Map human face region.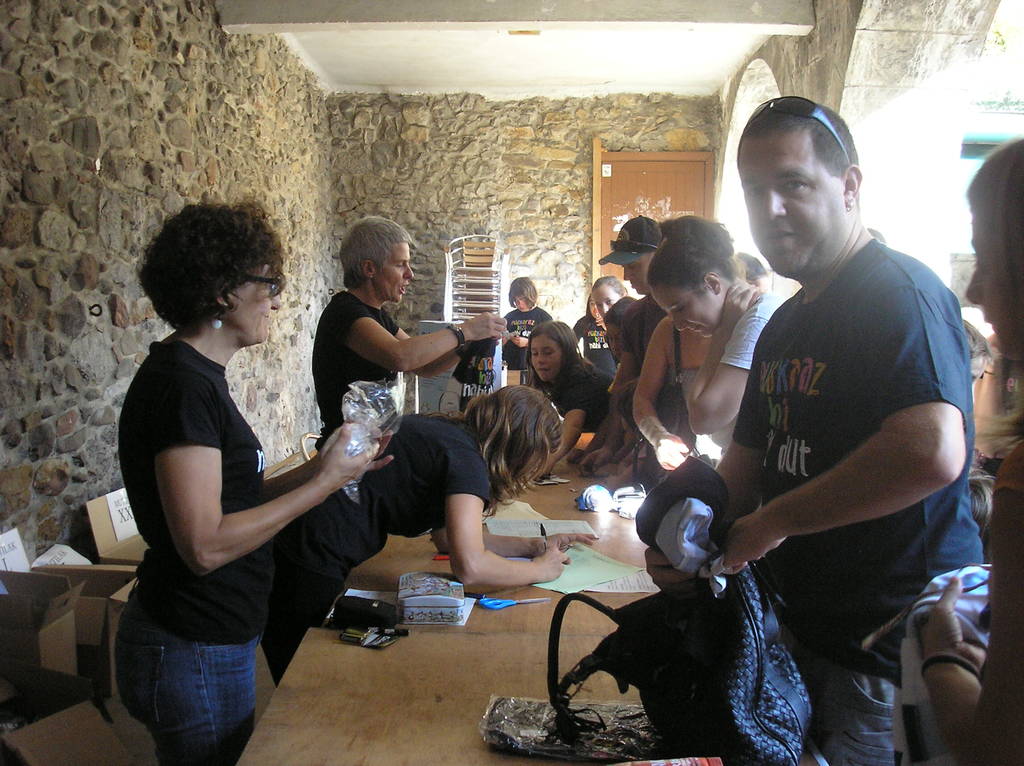
Mapped to box=[657, 282, 706, 335].
